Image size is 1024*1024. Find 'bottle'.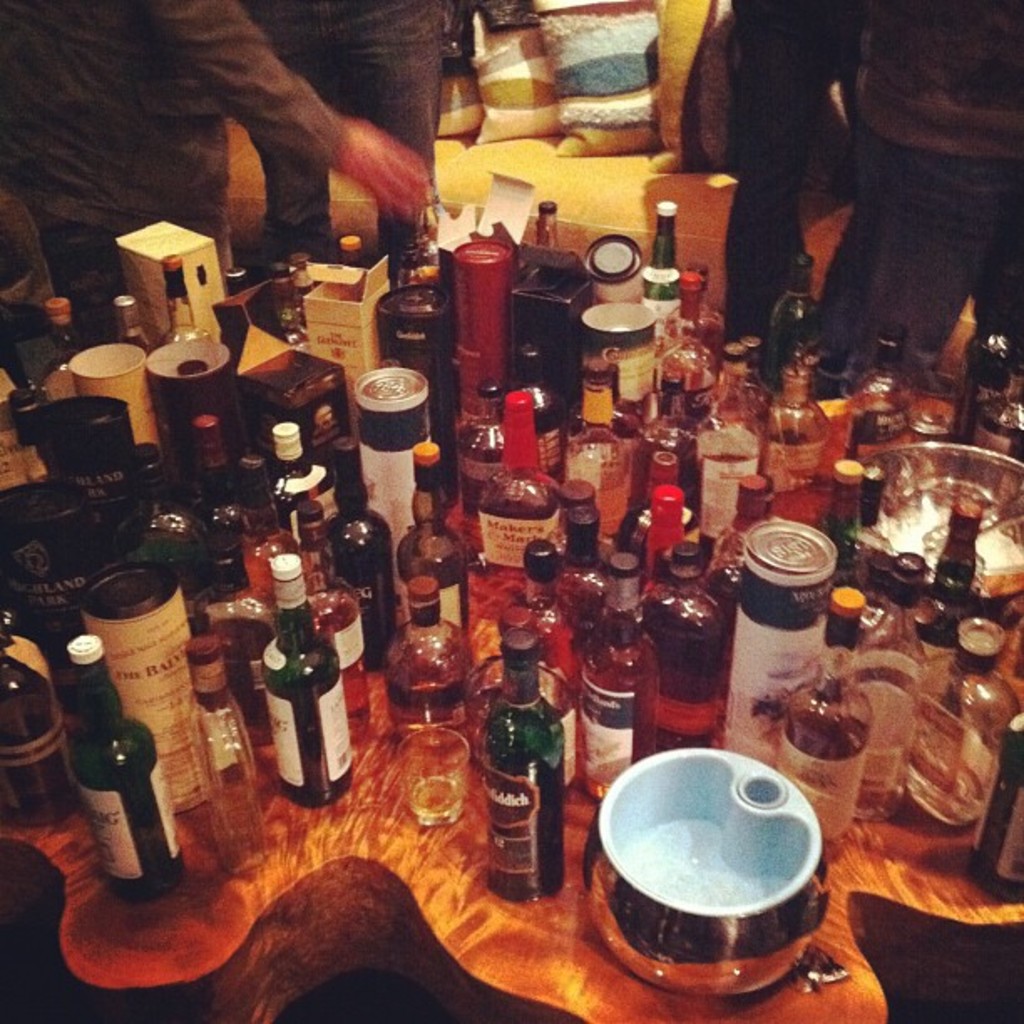
[619,544,718,773].
